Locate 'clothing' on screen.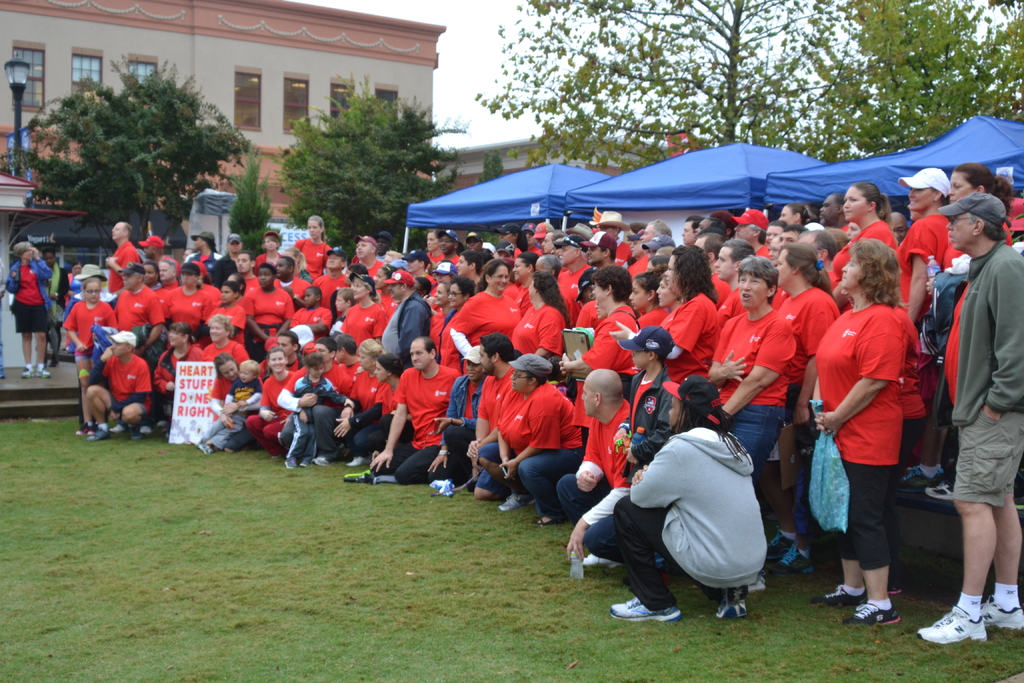
On screen at (344,299,387,342).
